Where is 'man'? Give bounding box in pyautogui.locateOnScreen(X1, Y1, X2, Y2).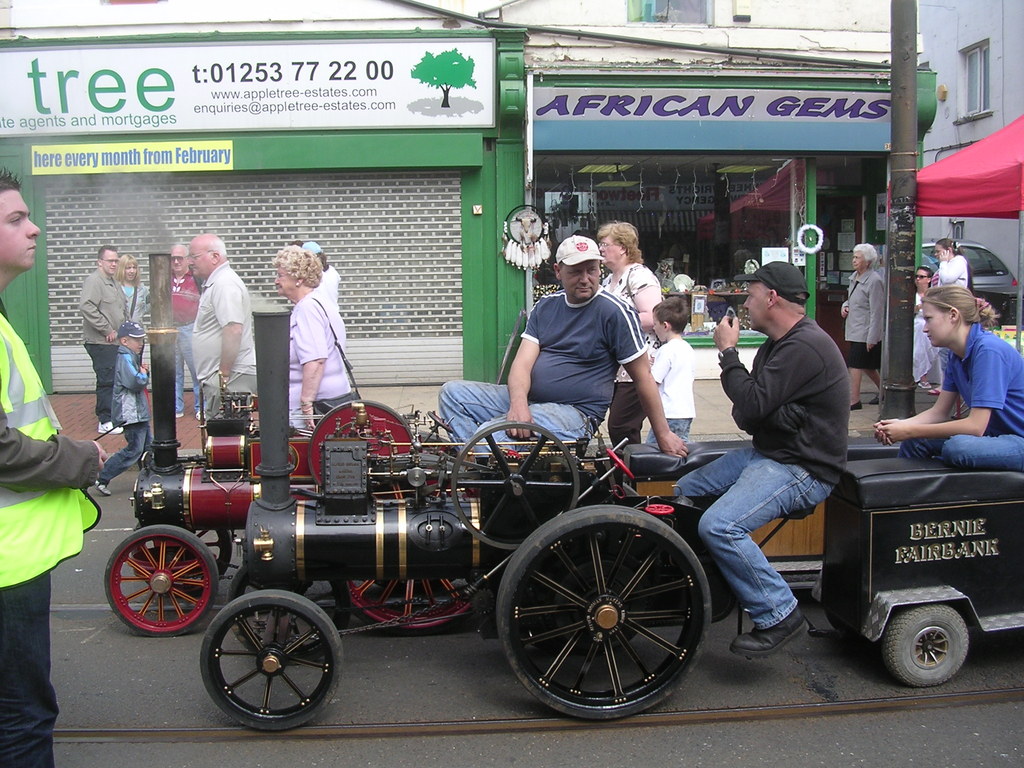
pyautogui.locateOnScreen(495, 243, 660, 445).
